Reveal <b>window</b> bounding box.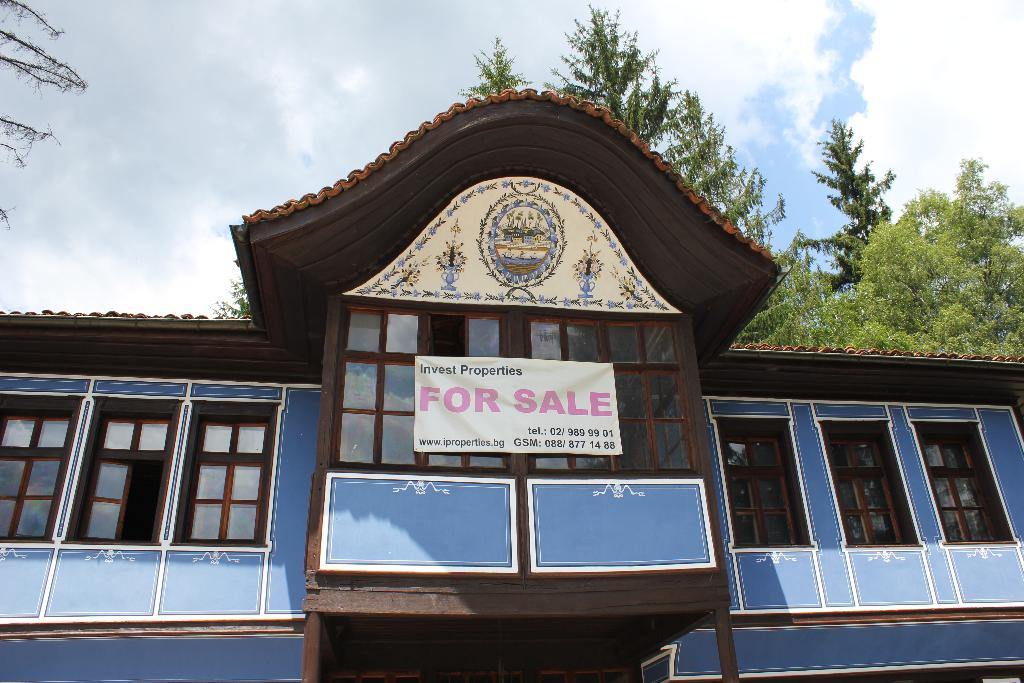
Revealed: 712,415,814,552.
